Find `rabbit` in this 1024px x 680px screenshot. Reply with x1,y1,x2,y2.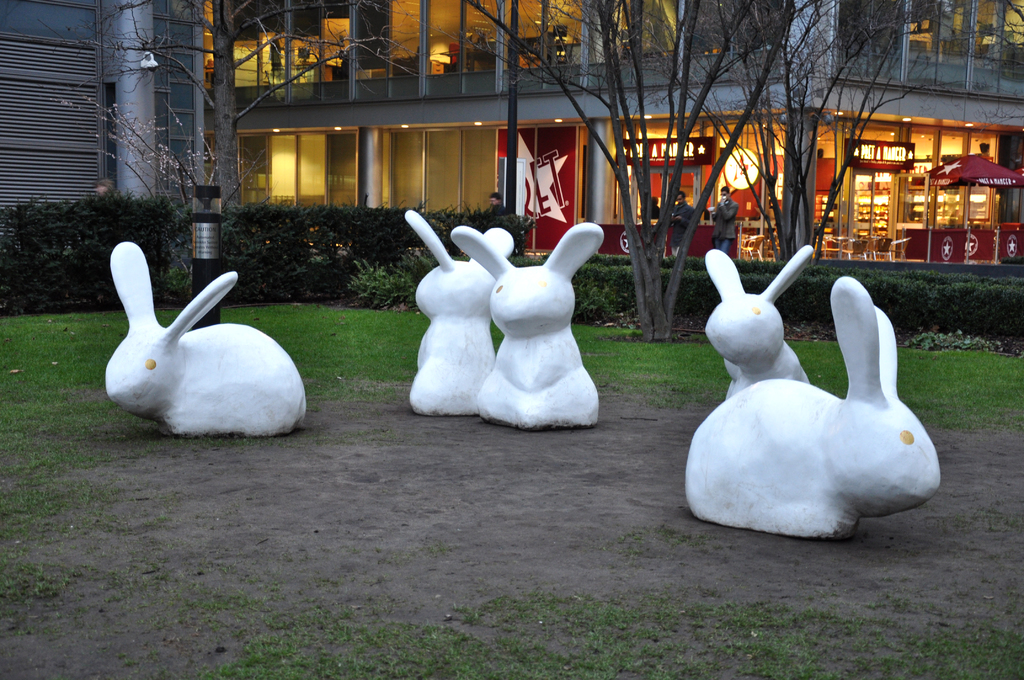
703,241,811,401.
